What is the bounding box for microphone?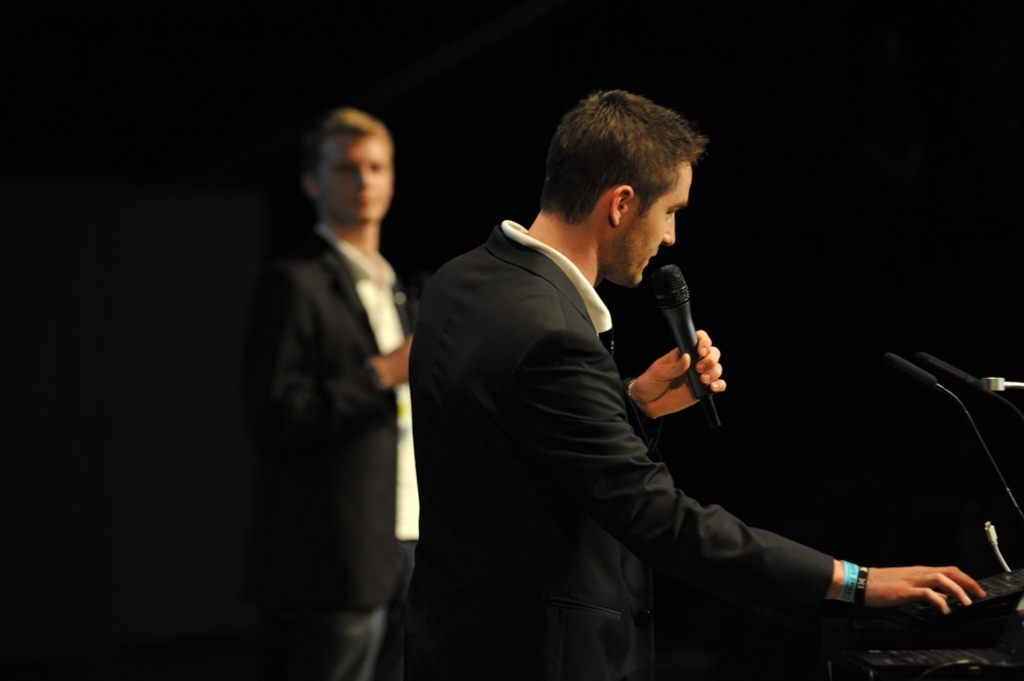
{"x1": 879, "y1": 354, "x2": 936, "y2": 391}.
